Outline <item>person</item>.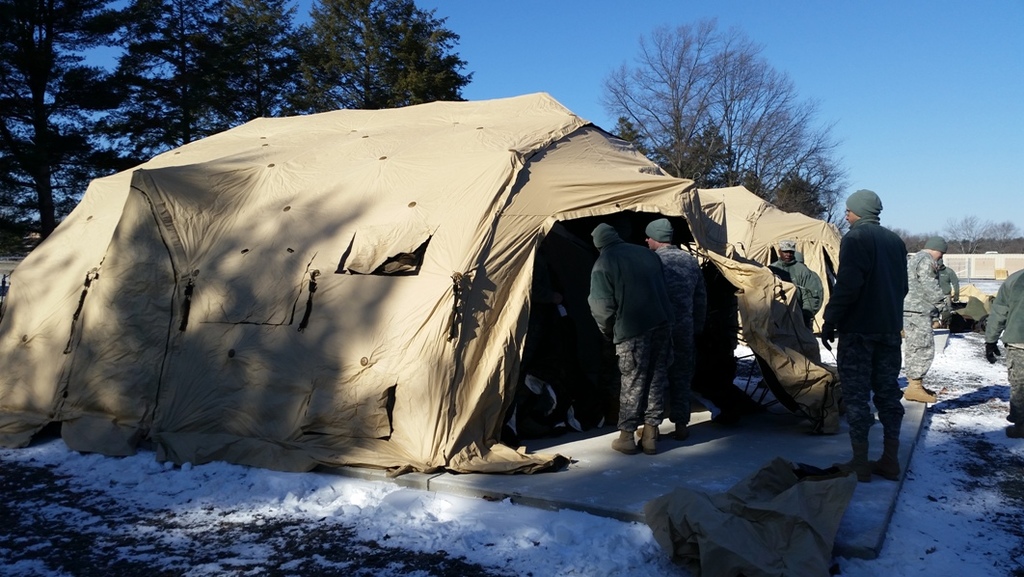
Outline: pyautogui.locateOnScreen(587, 217, 659, 461).
